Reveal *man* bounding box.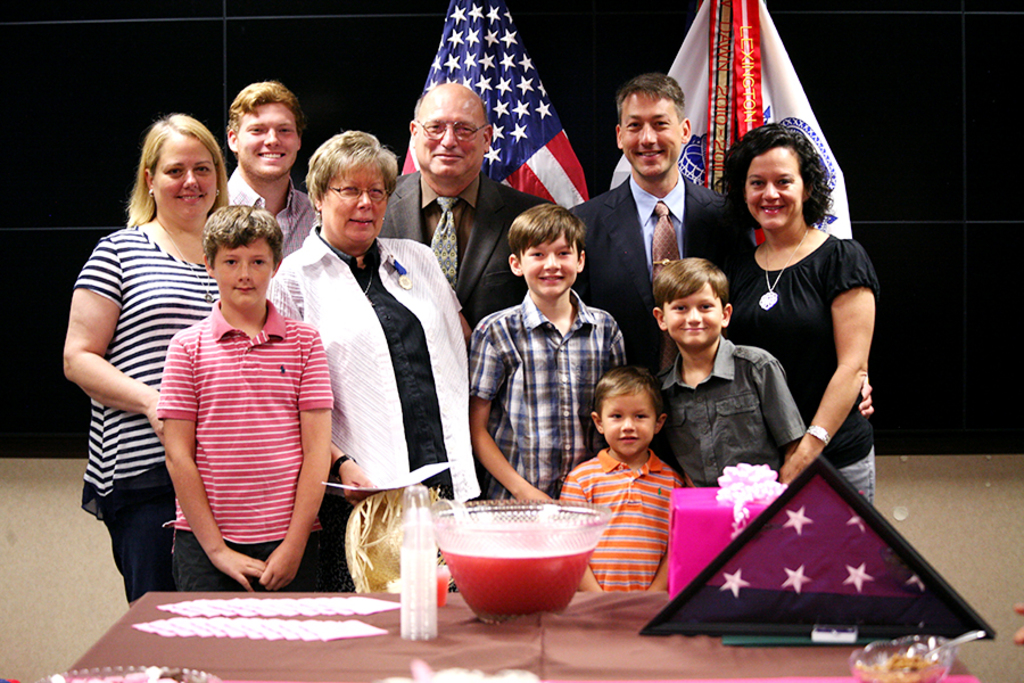
Revealed: {"x1": 380, "y1": 84, "x2": 554, "y2": 487}.
